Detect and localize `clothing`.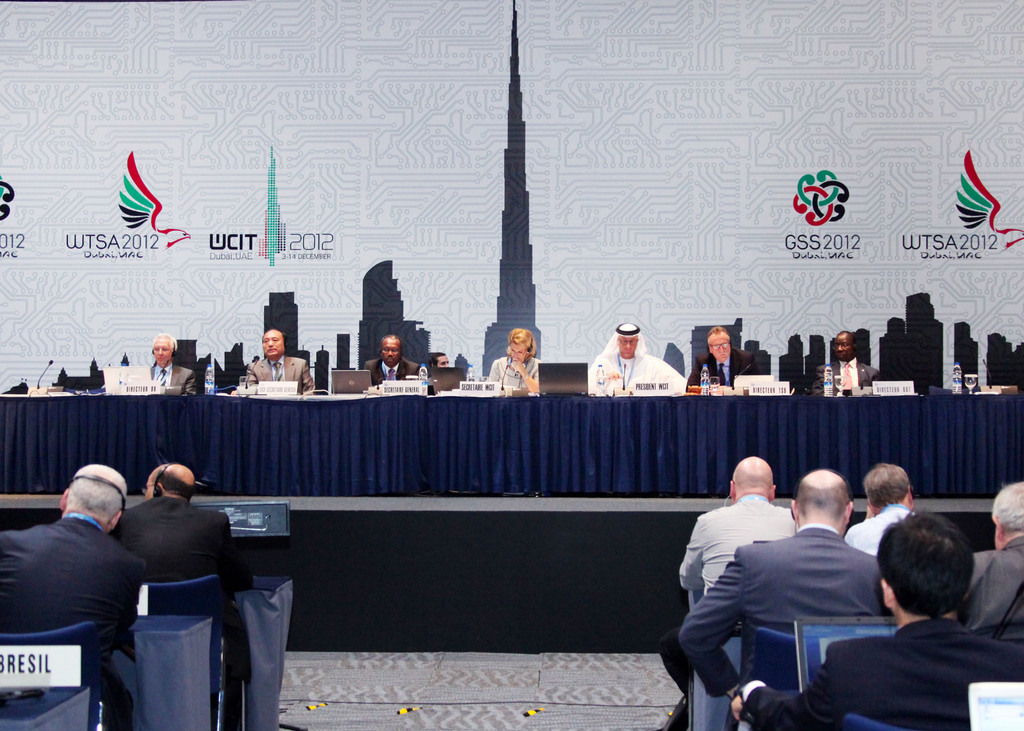
Localized at {"x1": 808, "y1": 357, "x2": 878, "y2": 398}.
